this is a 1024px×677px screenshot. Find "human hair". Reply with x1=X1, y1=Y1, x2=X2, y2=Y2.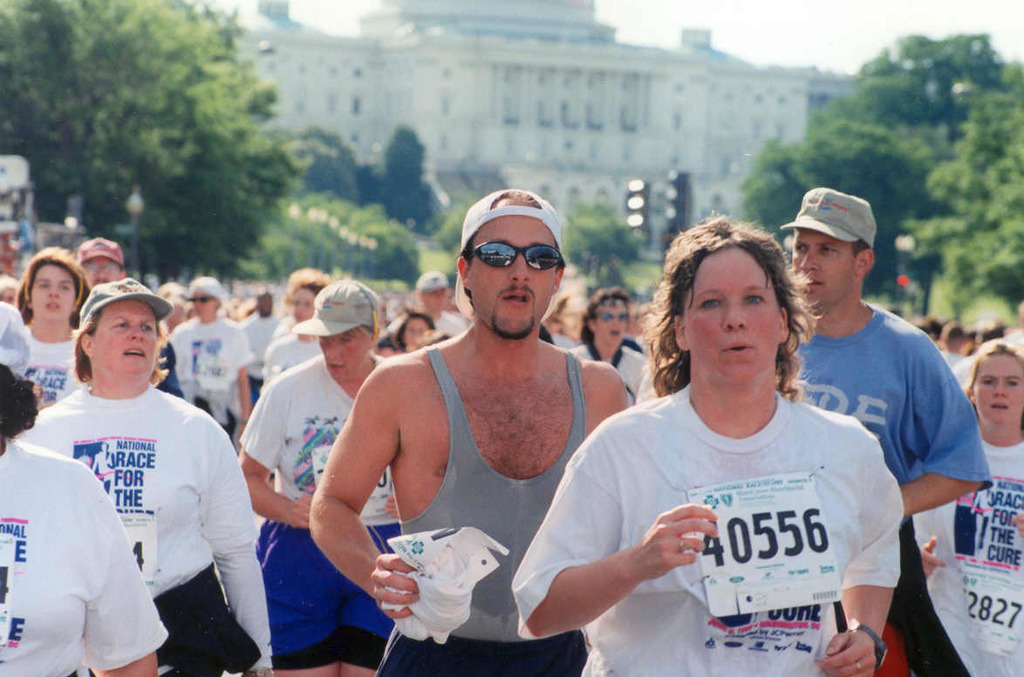
x1=959, y1=338, x2=1023, y2=395.
